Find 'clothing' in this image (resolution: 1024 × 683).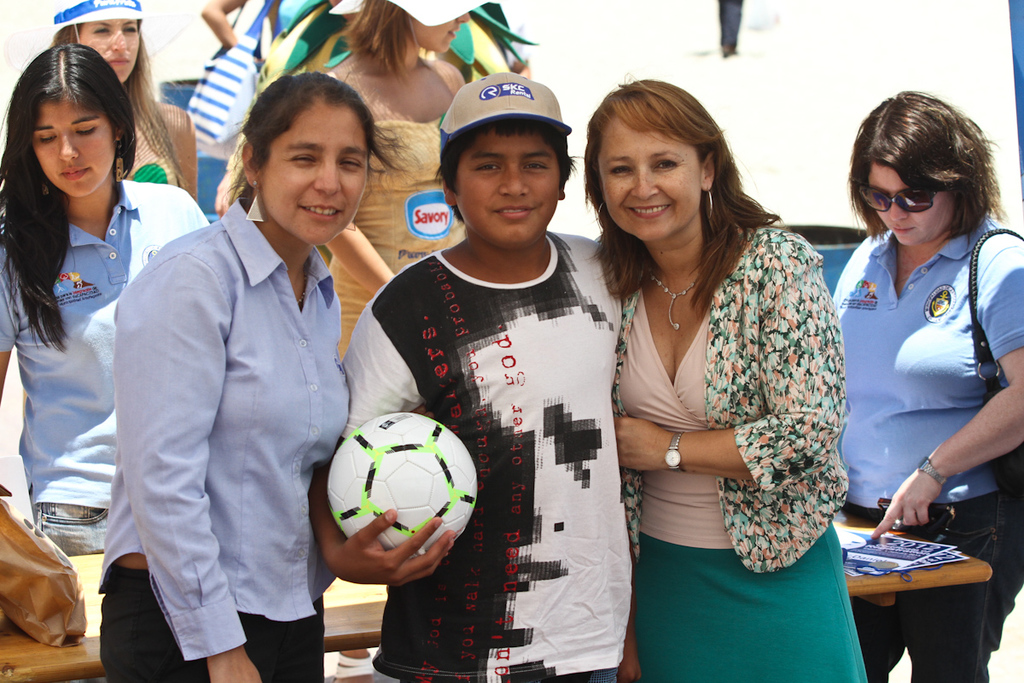
[left=828, top=210, right=1023, bottom=682].
